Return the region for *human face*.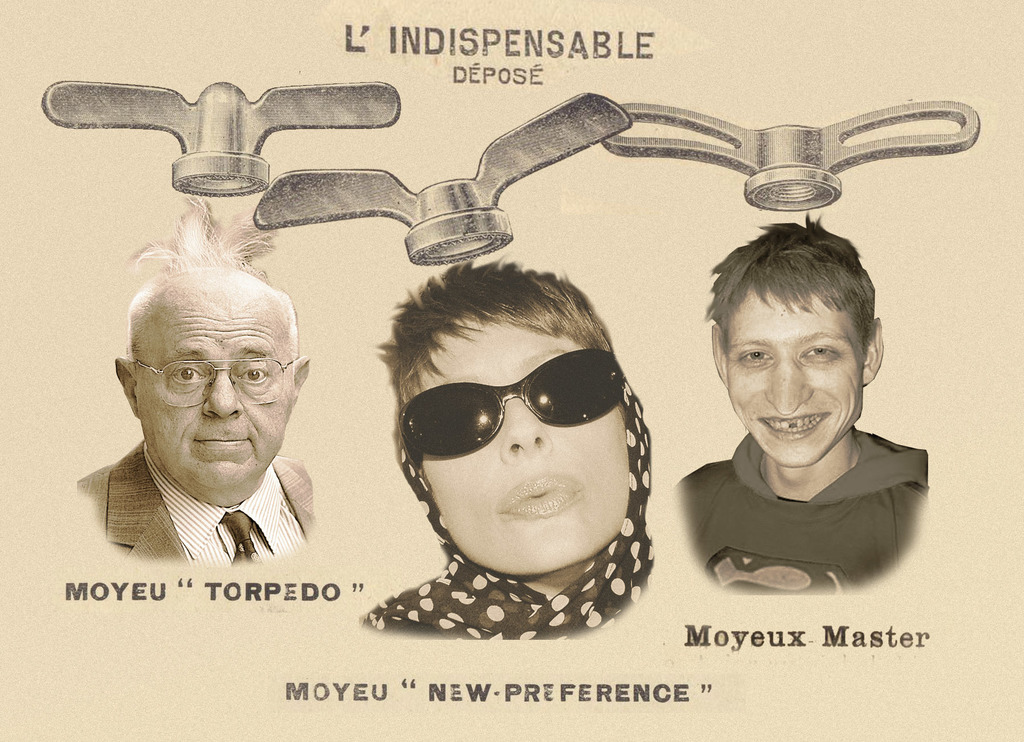
<bbox>730, 284, 865, 474</bbox>.
